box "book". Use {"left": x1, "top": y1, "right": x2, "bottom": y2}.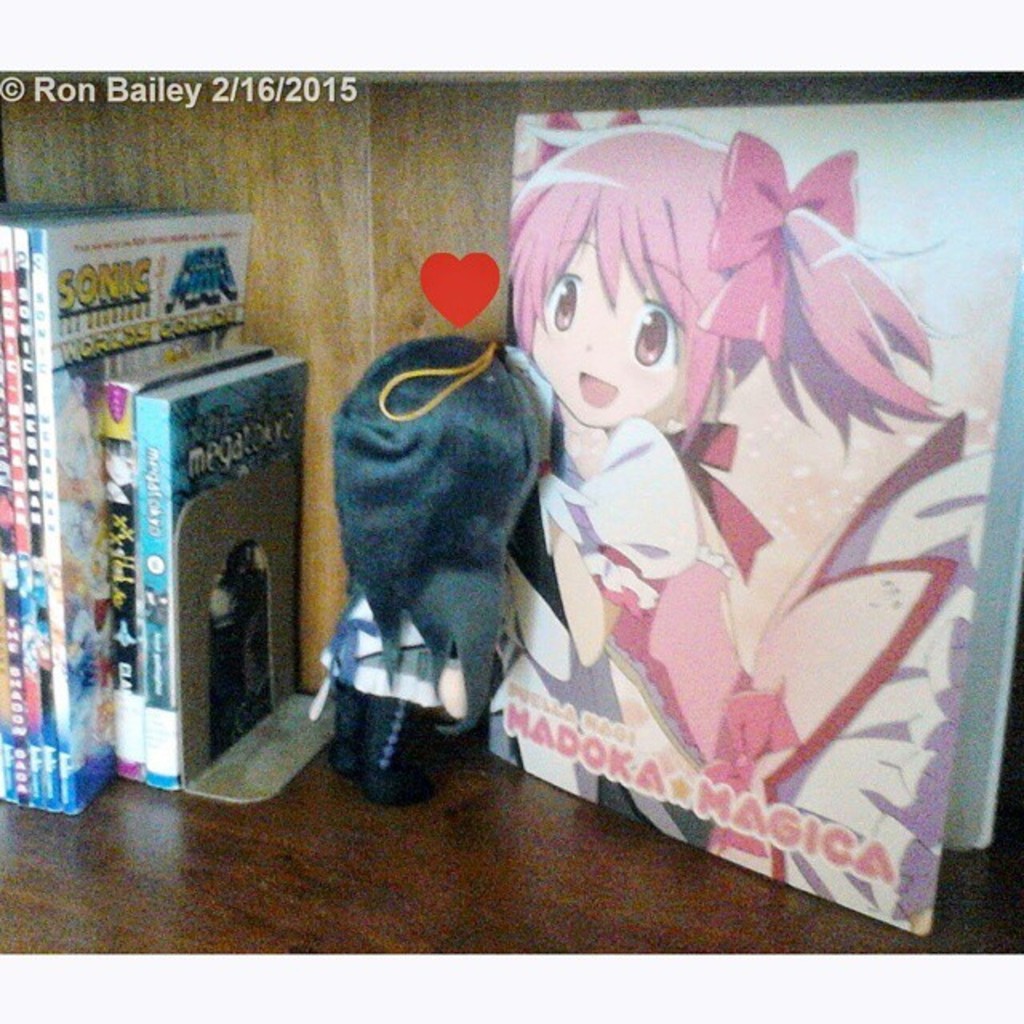
{"left": 480, "top": 98, "right": 1022, "bottom": 939}.
